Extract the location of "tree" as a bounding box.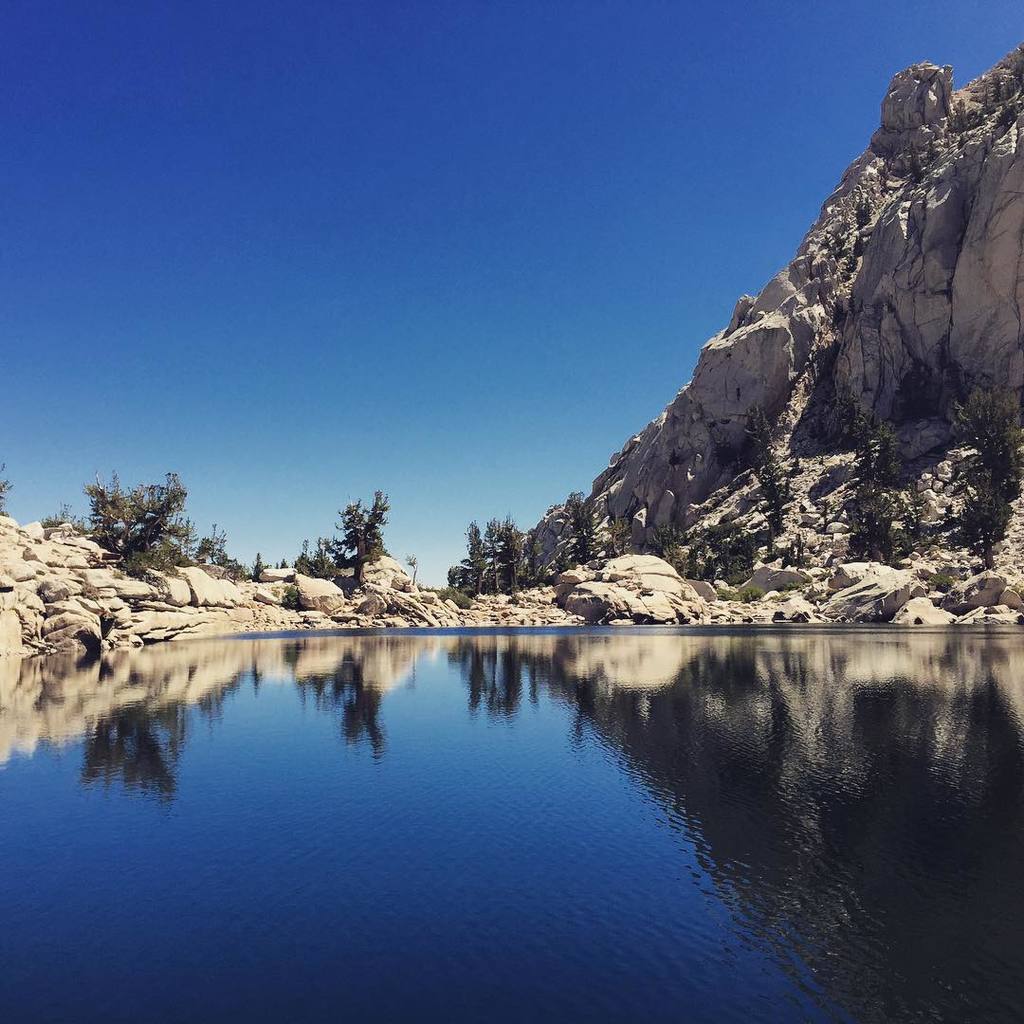
locate(646, 523, 699, 566).
